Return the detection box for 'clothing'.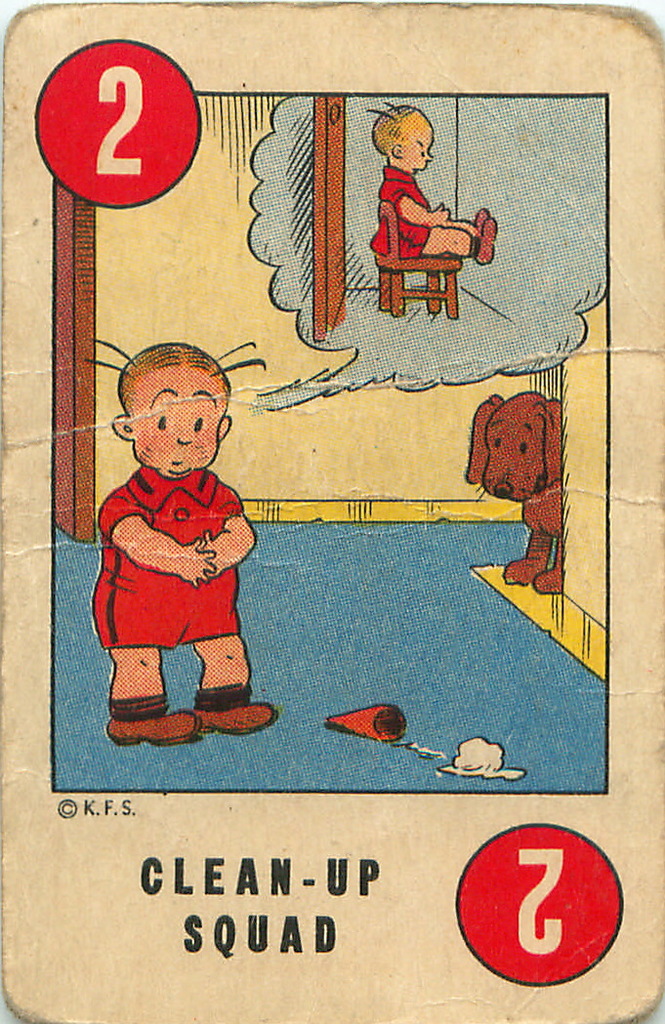
left=91, top=455, right=247, bottom=652.
